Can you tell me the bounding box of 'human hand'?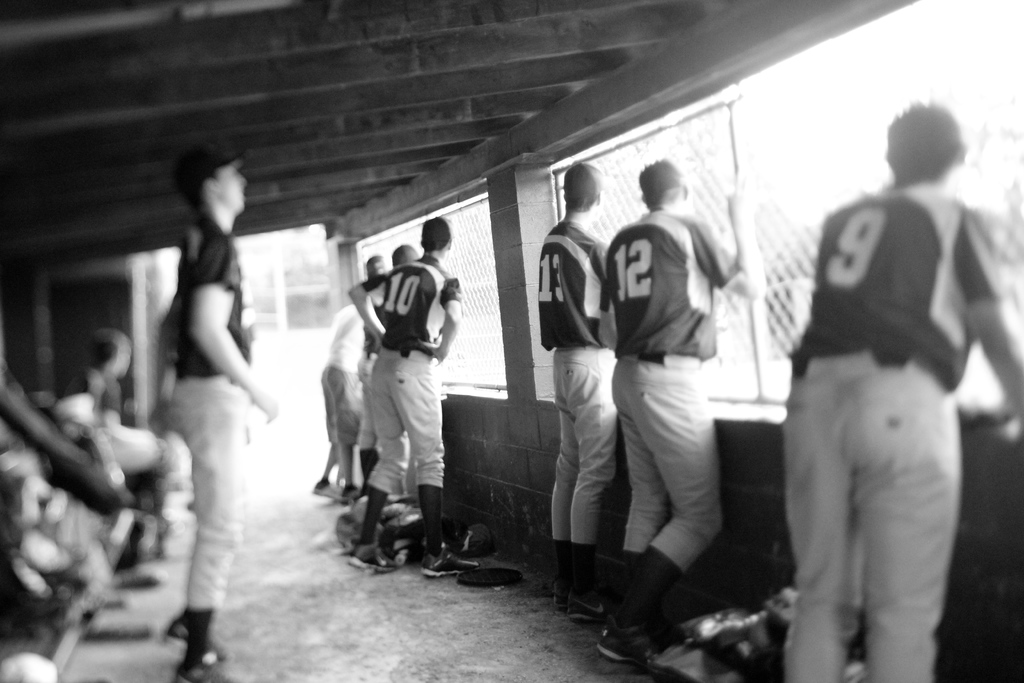
247, 387, 281, 424.
